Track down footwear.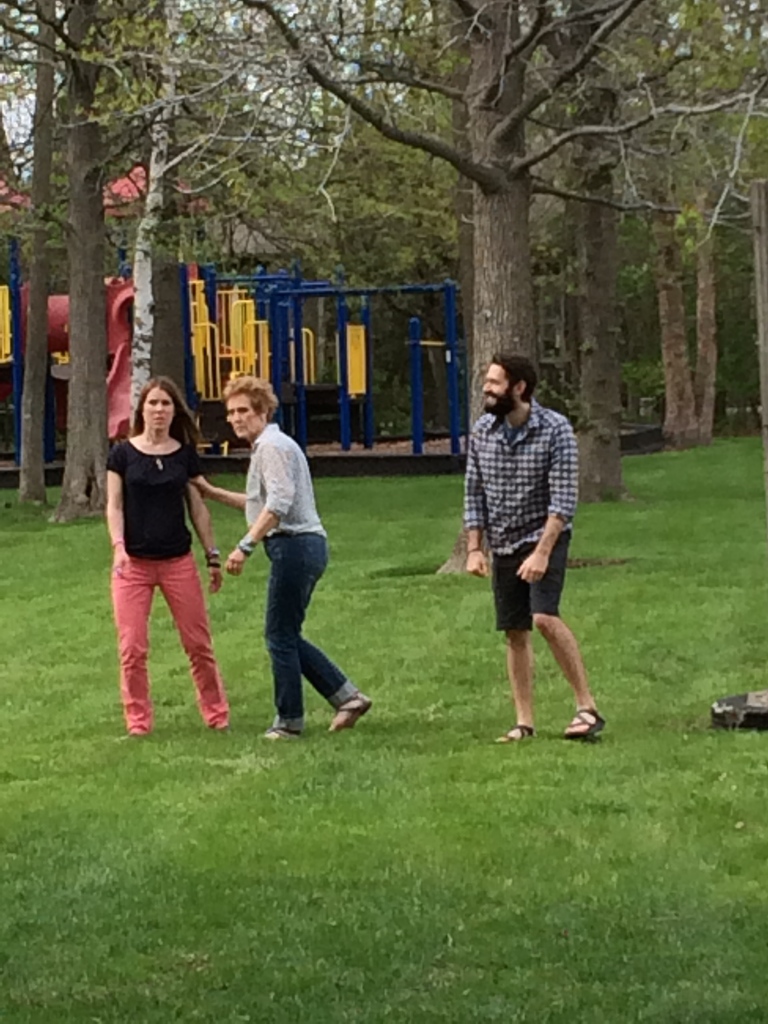
Tracked to (x1=327, y1=690, x2=380, y2=732).
